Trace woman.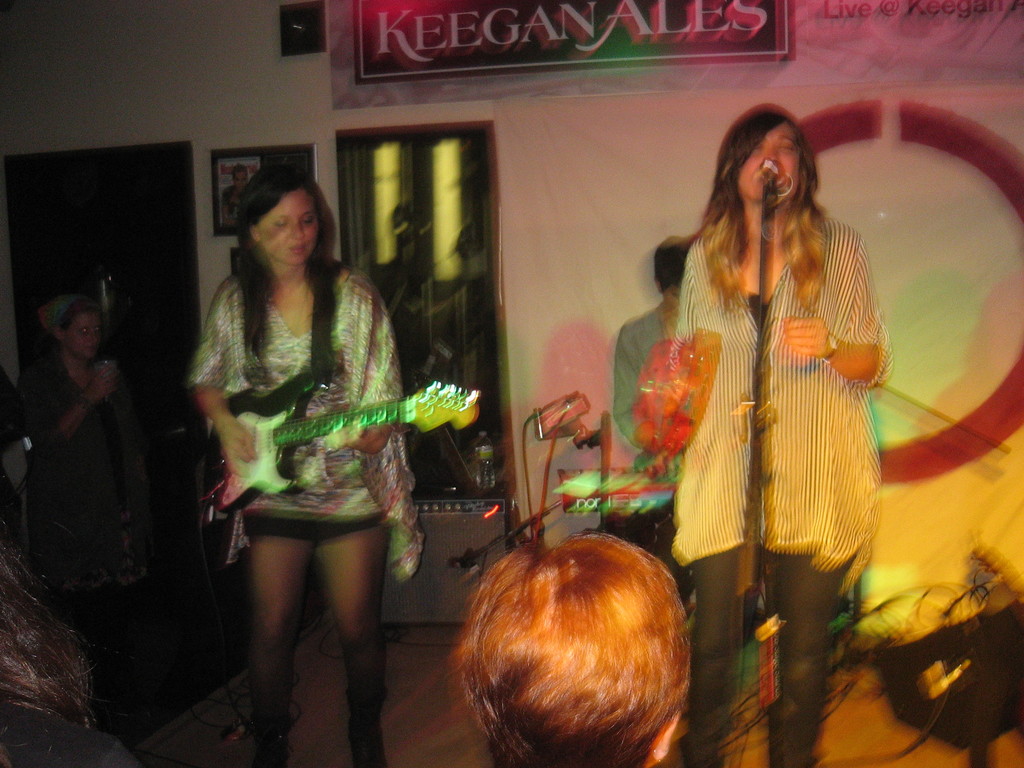
Traced to <box>595,204,705,595</box>.
